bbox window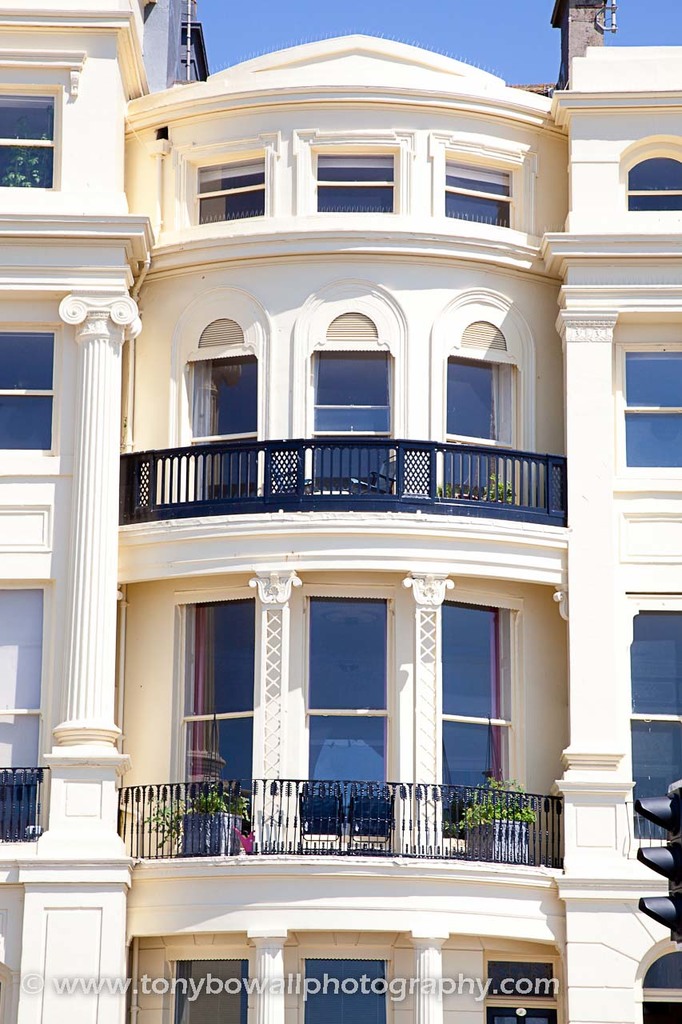
locate(316, 158, 397, 212)
